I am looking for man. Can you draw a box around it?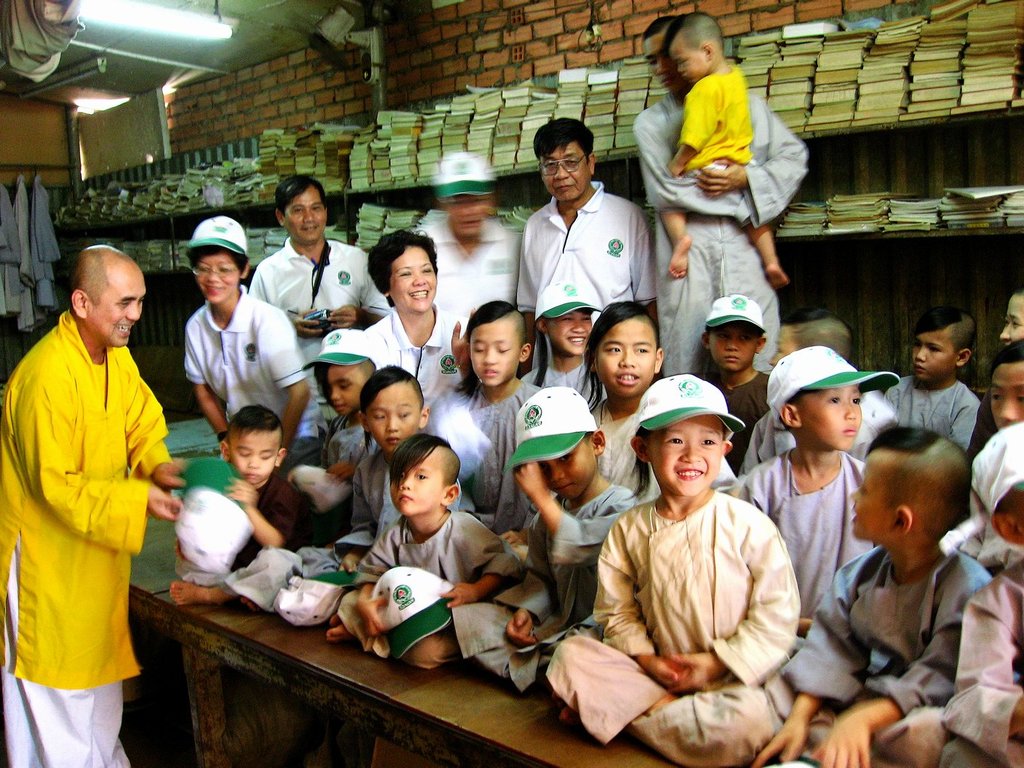
Sure, the bounding box is l=516, t=119, r=655, b=364.
